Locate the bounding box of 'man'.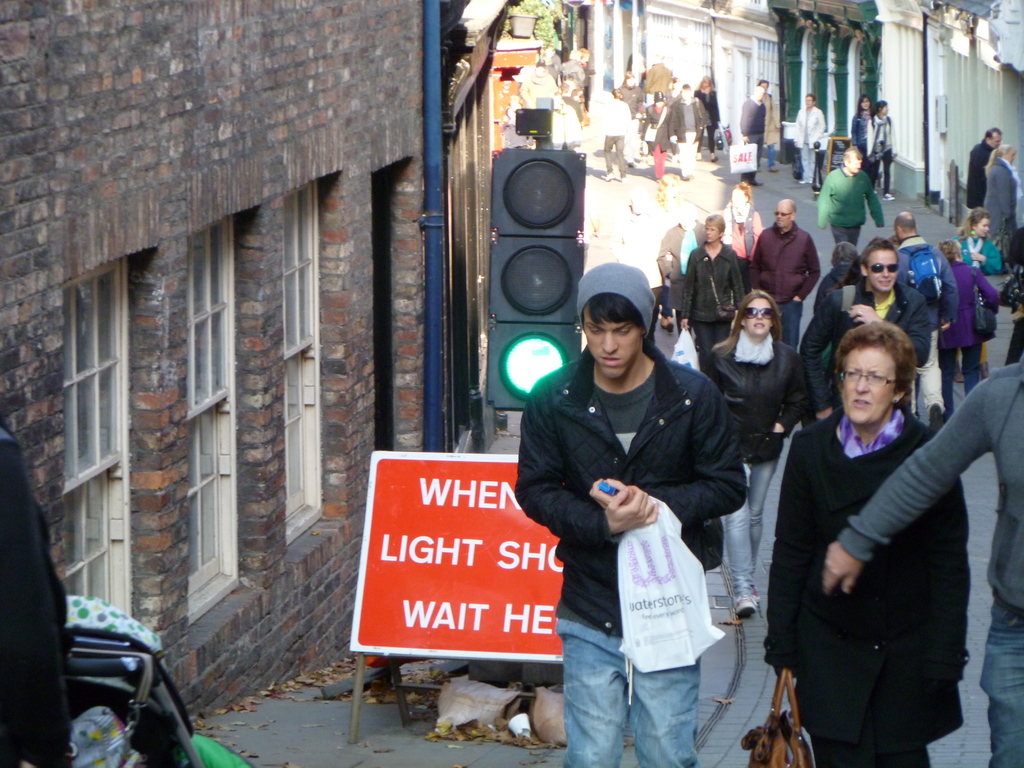
Bounding box: <bbox>817, 144, 888, 244</bbox>.
